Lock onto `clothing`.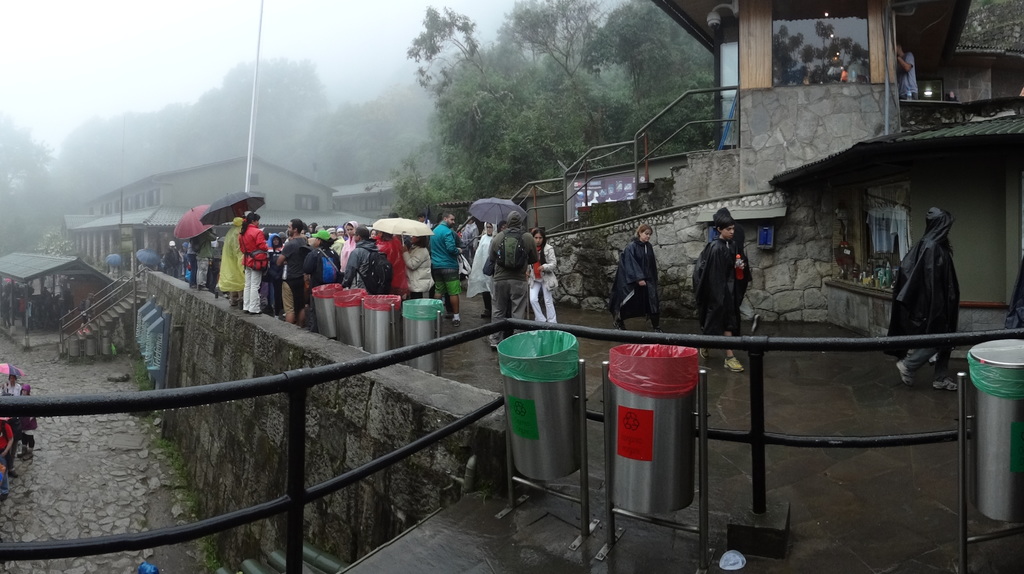
Locked: x1=431, y1=221, x2=465, y2=297.
